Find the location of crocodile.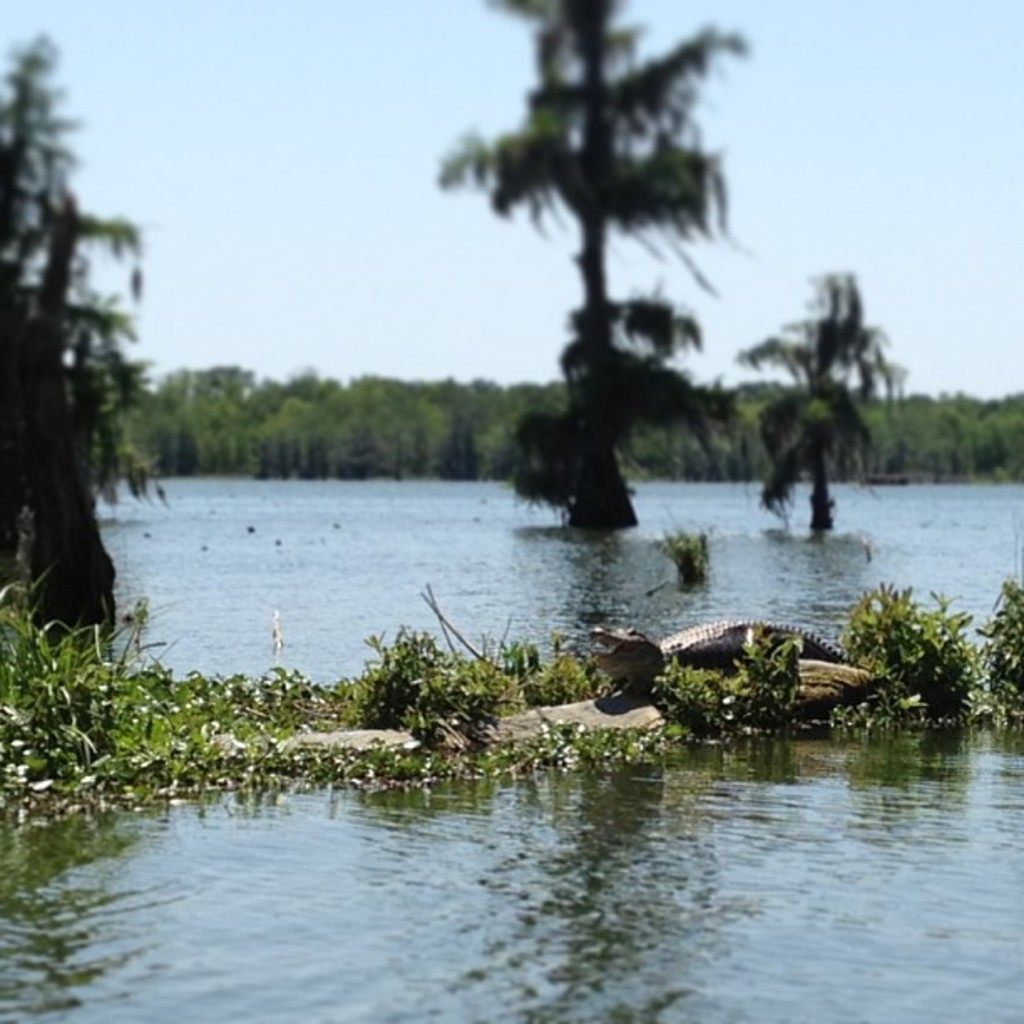
Location: (left=591, top=619, right=842, bottom=688).
